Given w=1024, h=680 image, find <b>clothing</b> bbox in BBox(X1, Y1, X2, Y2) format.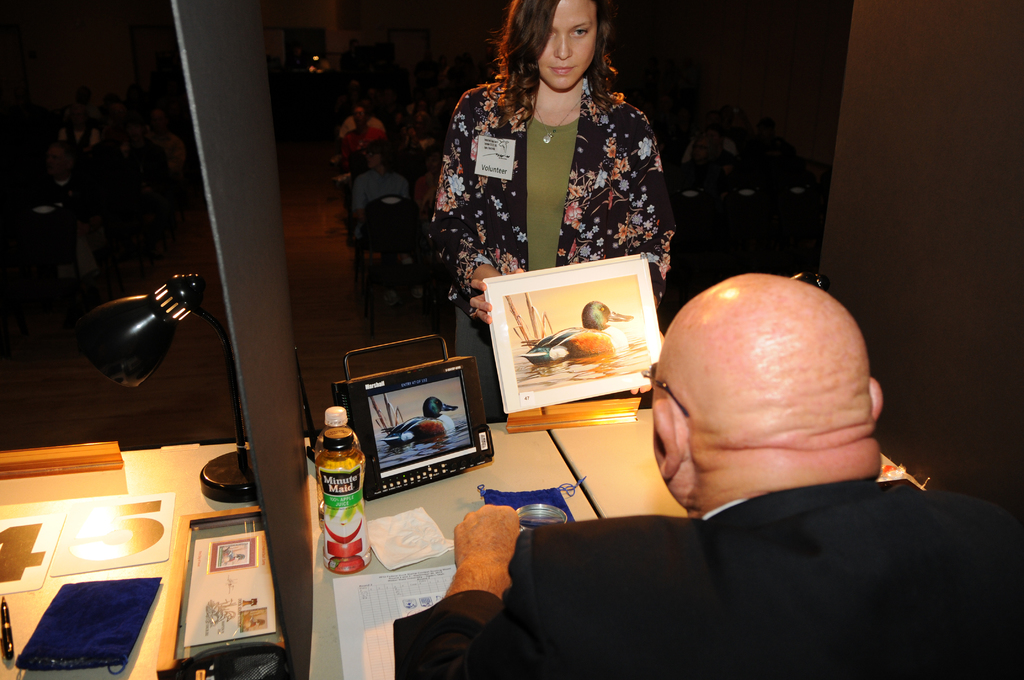
BBox(436, 83, 677, 421).
